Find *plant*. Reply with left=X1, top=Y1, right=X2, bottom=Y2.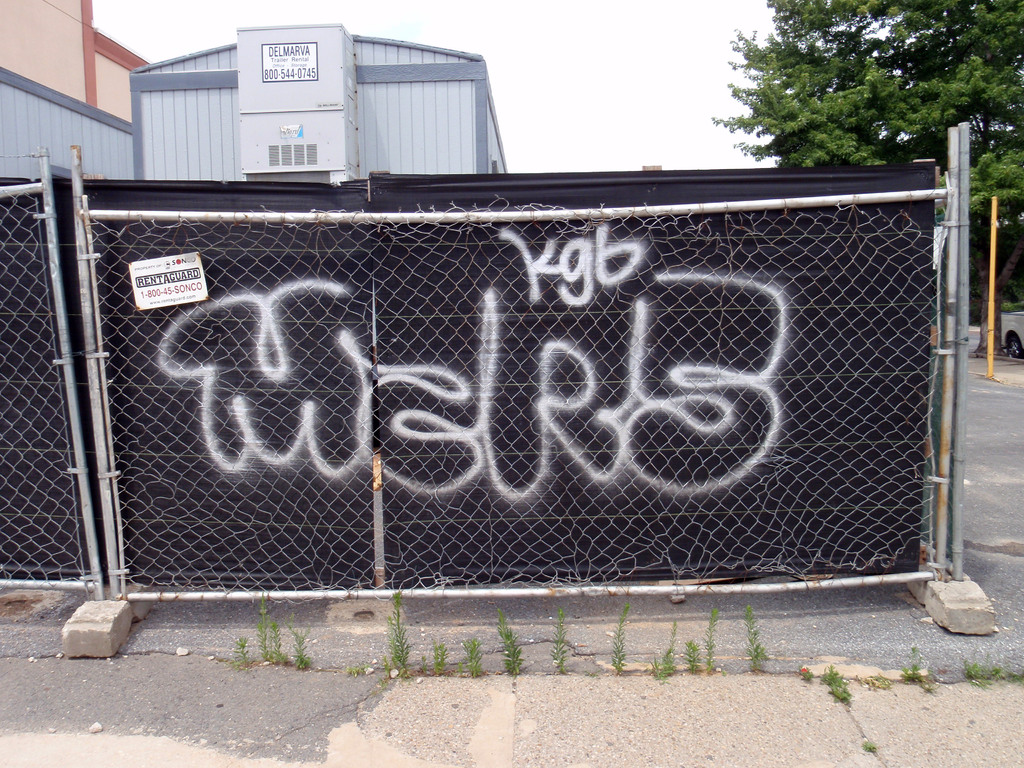
left=799, top=667, right=814, bottom=684.
